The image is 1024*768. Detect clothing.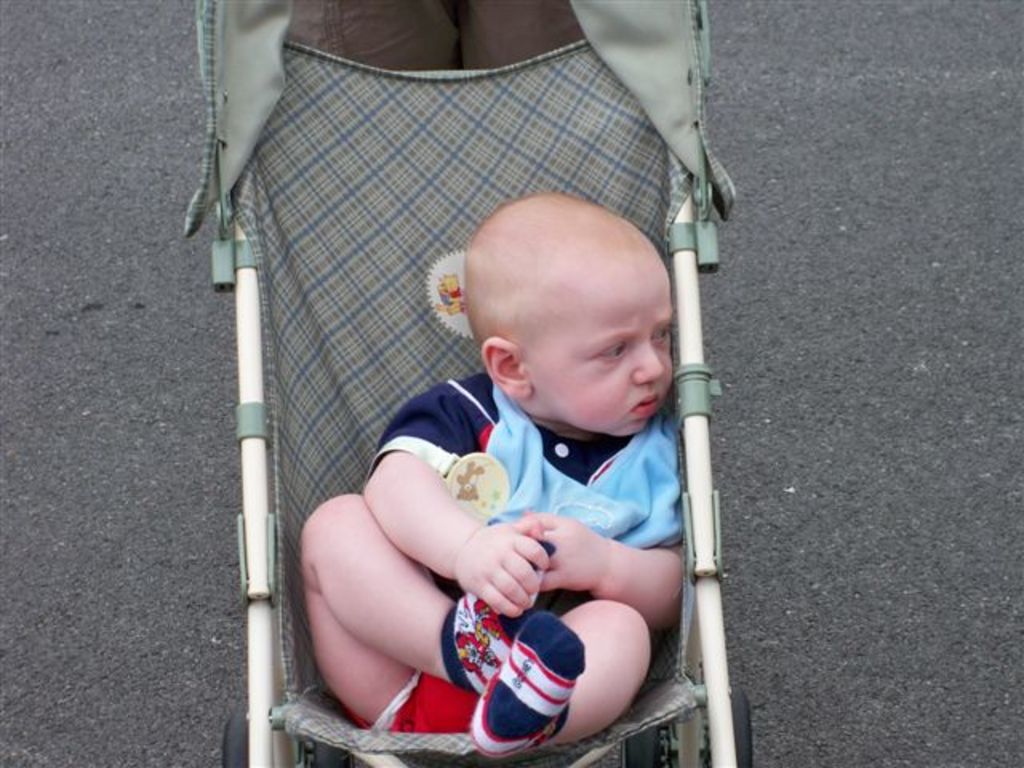
Detection: <box>467,611,590,765</box>.
